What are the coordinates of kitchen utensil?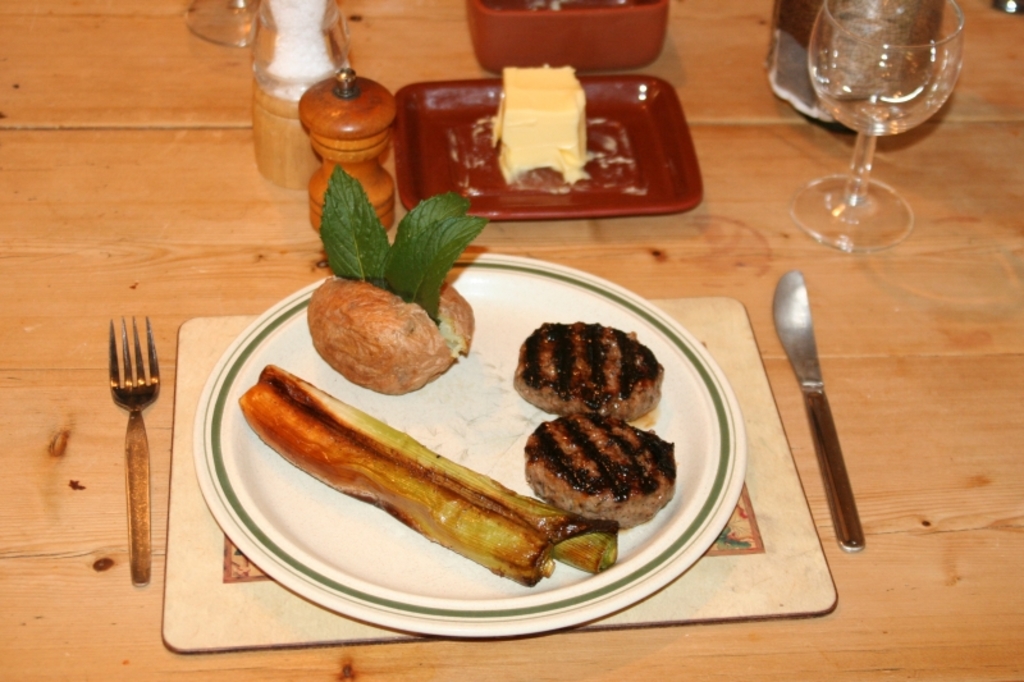
(105,308,170,590).
